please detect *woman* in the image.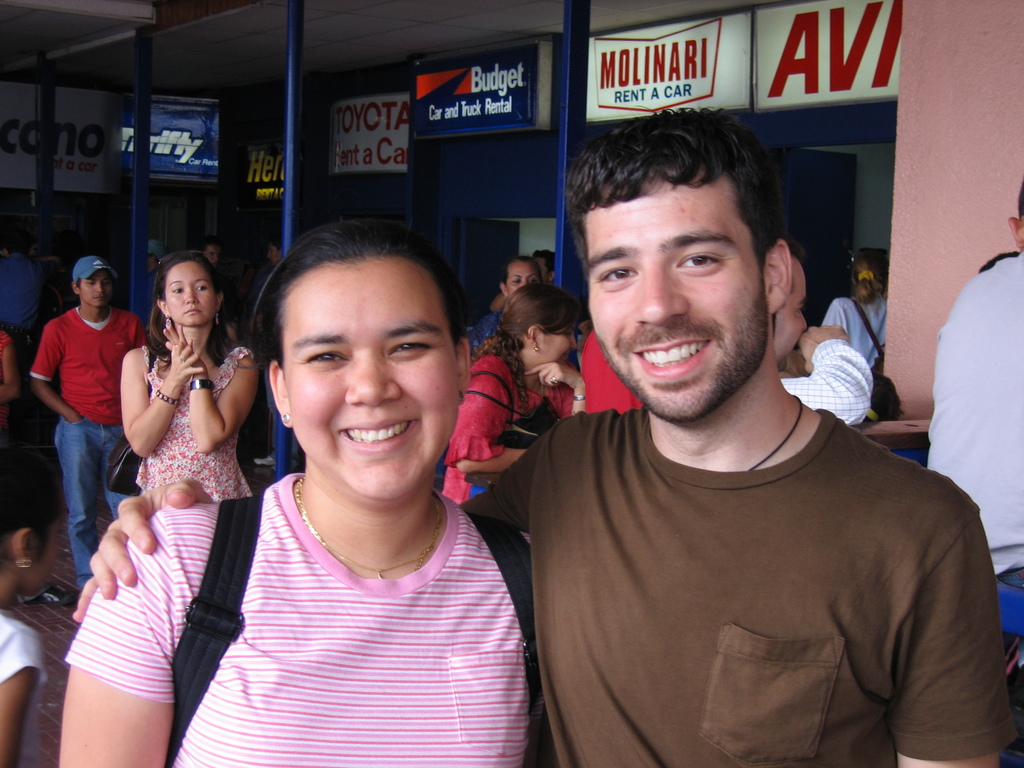
108, 251, 259, 499.
